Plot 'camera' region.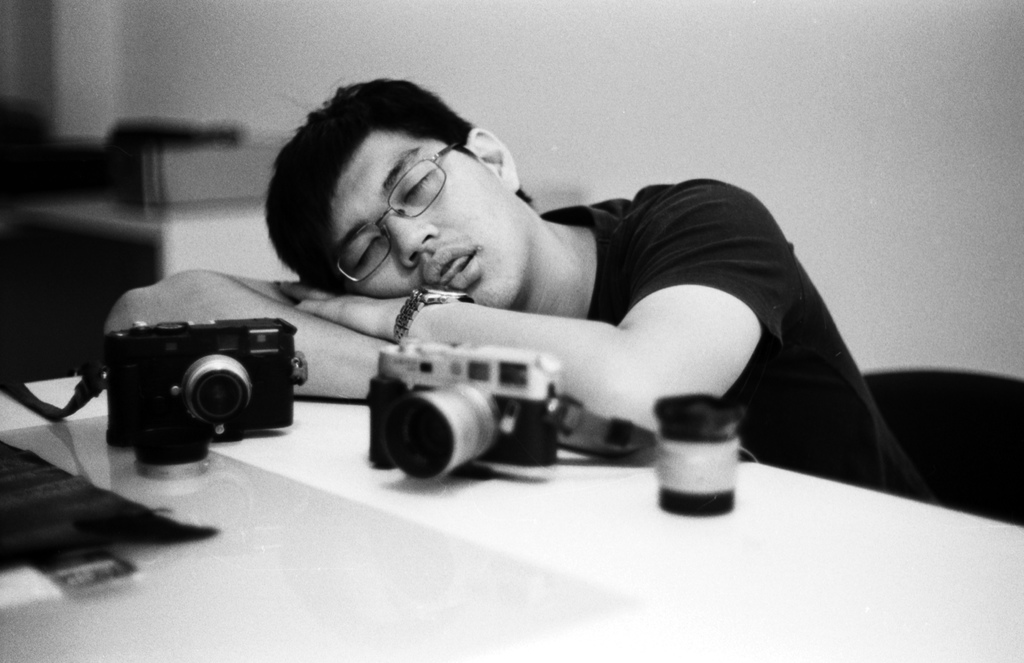
Plotted at crop(106, 313, 296, 486).
